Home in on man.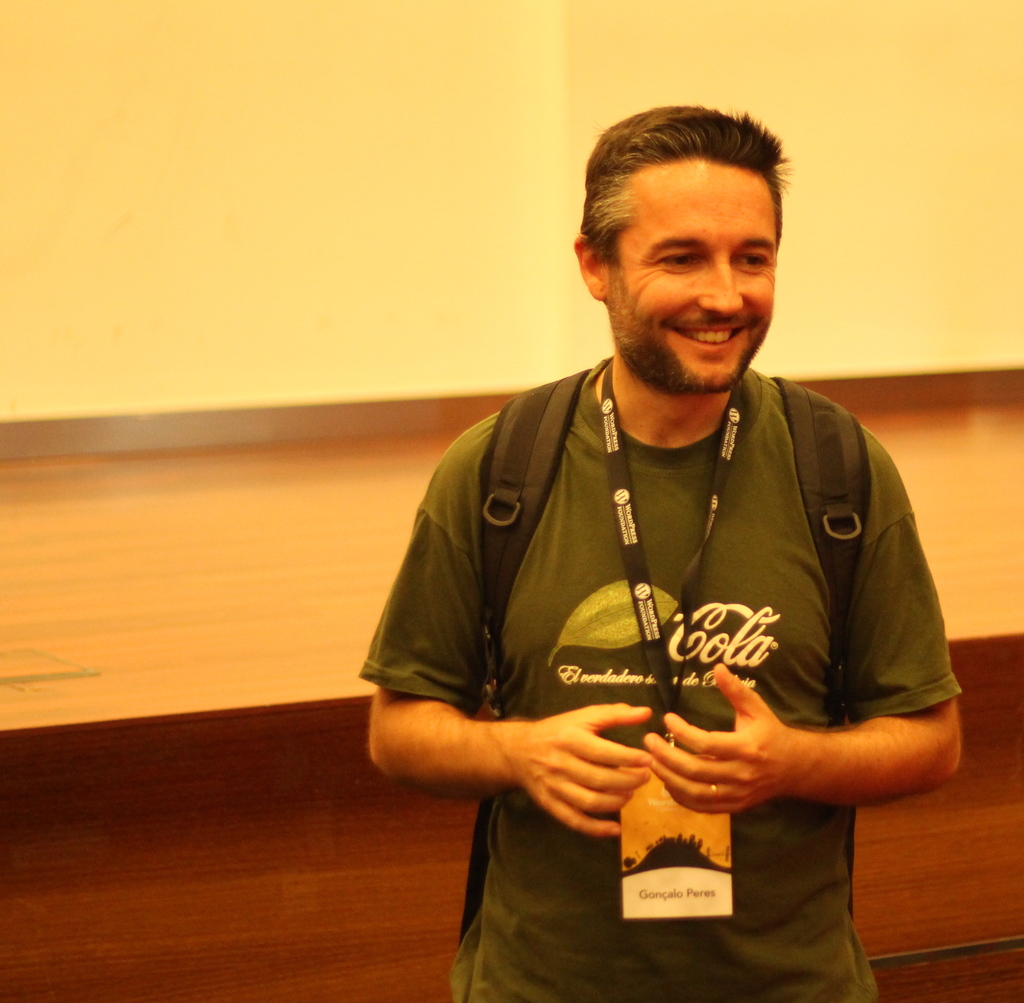
Homed in at {"x1": 385, "y1": 101, "x2": 973, "y2": 977}.
